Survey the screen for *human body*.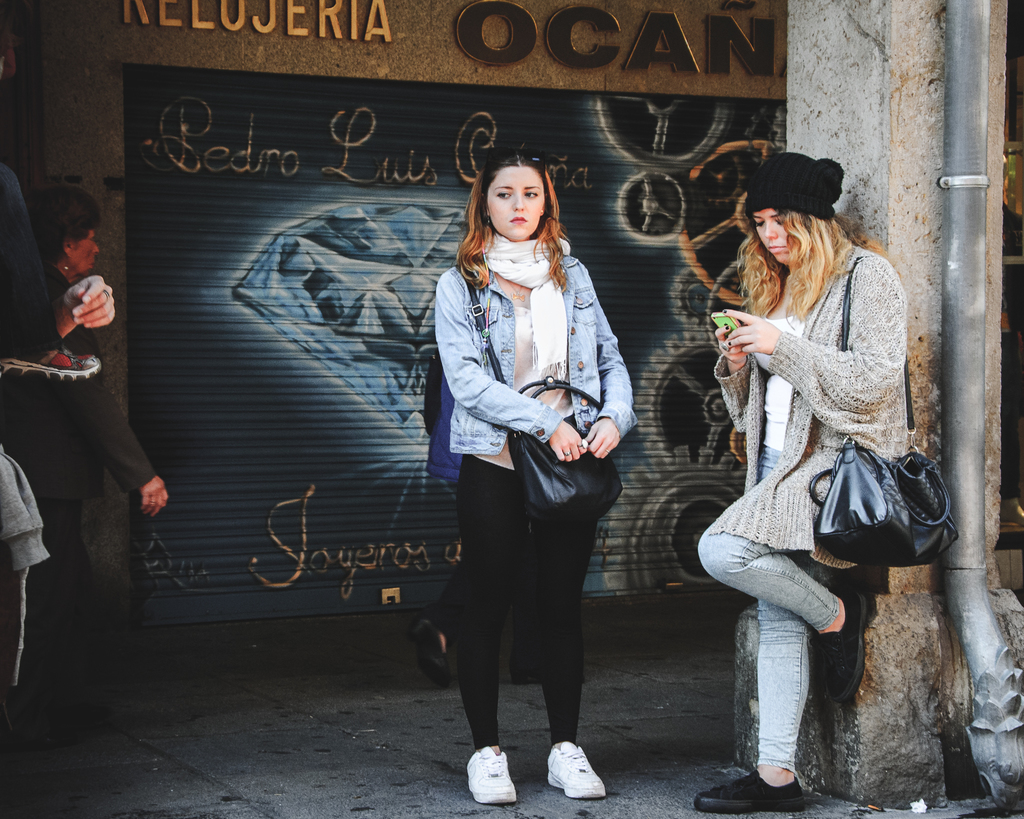
Survey found: 26, 181, 178, 722.
